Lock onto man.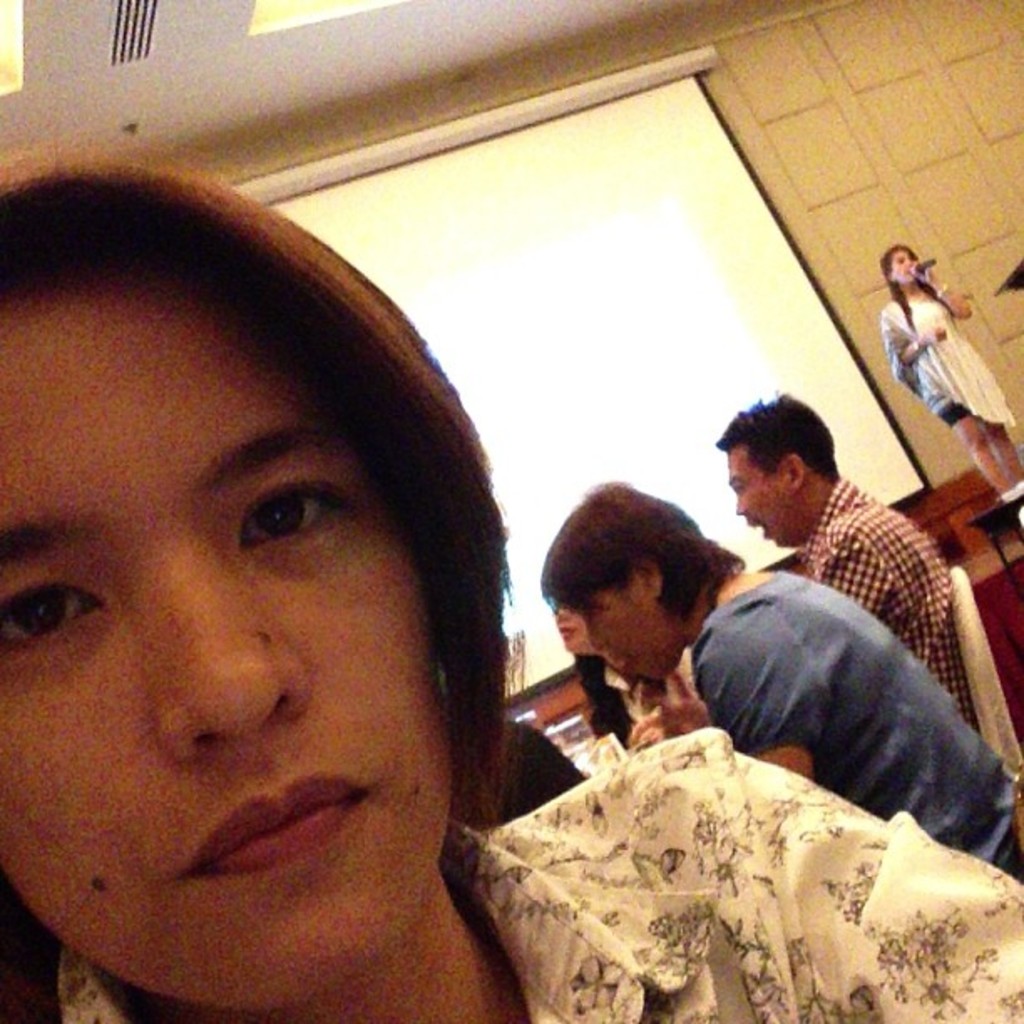
Locked: 716:398:980:735.
